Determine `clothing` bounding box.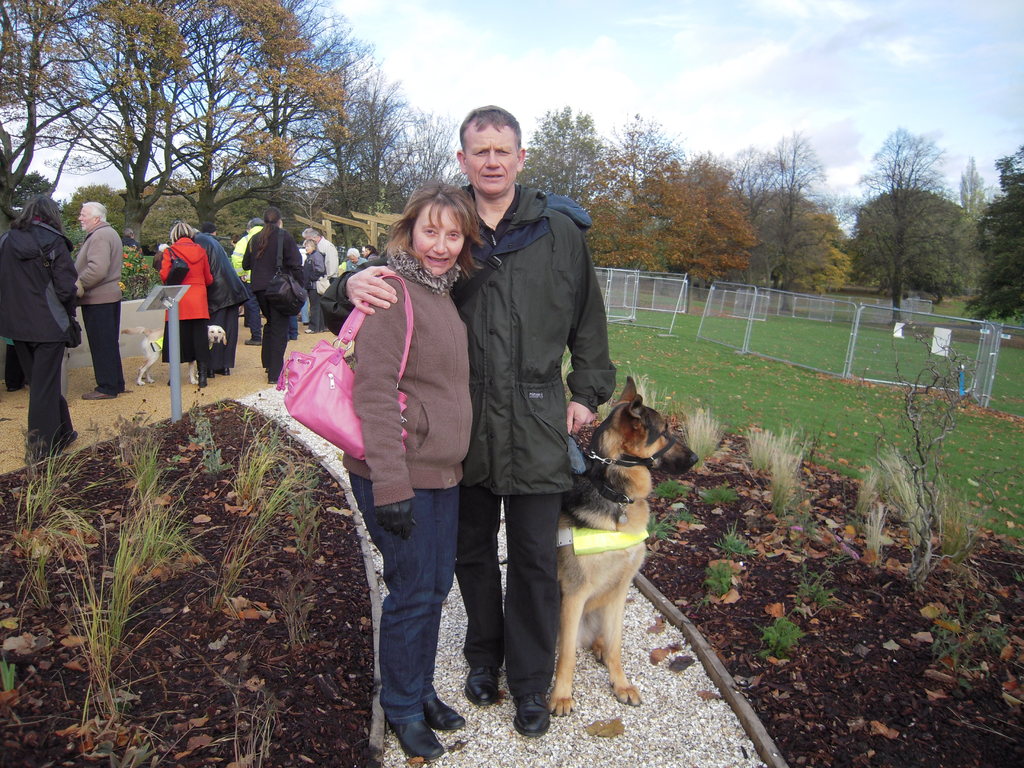
Determined: l=320, t=177, r=621, b=694.
